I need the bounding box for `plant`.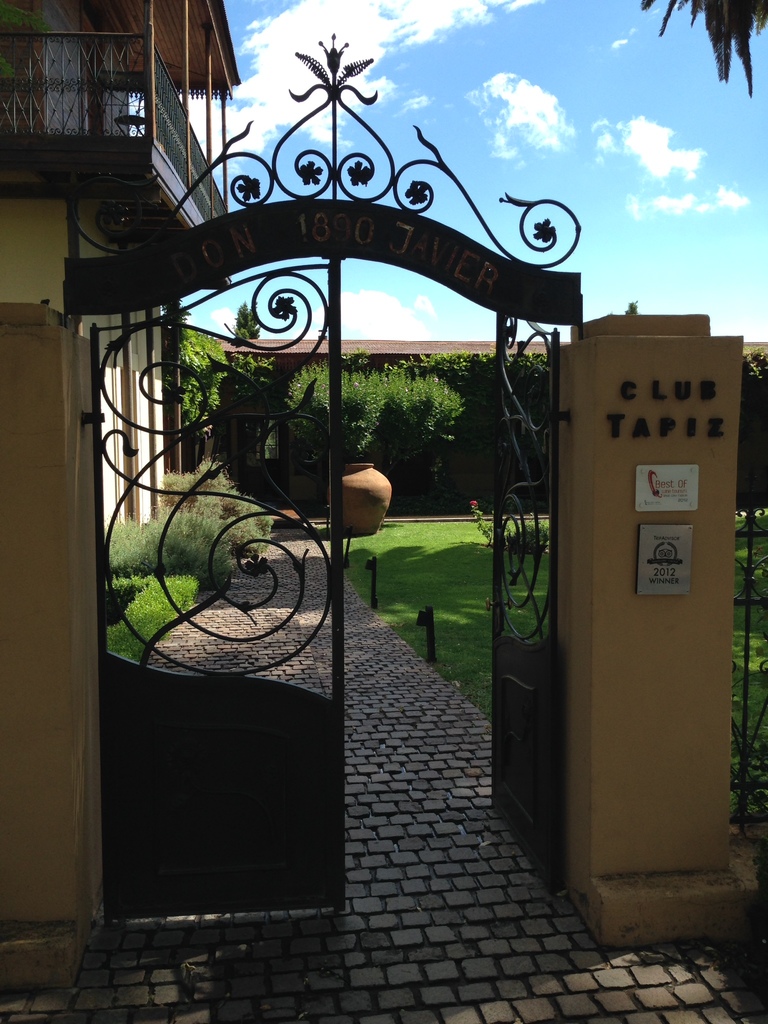
Here it is: {"x1": 464, "y1": 499, "x2": 551, "y2": 559}.
